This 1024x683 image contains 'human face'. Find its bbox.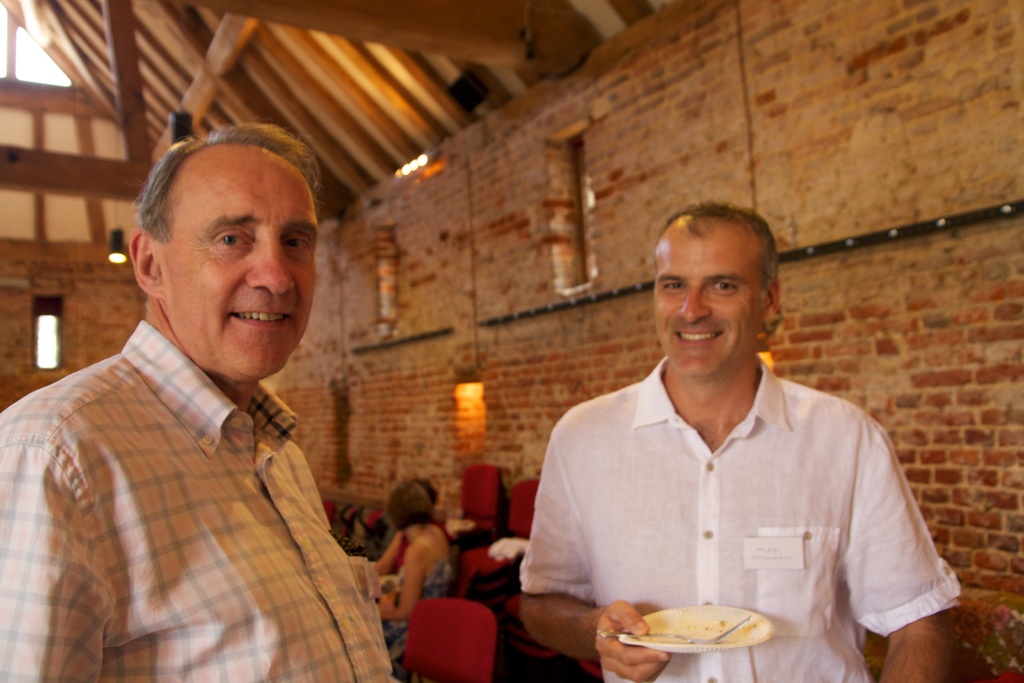
161,160,321,374.
